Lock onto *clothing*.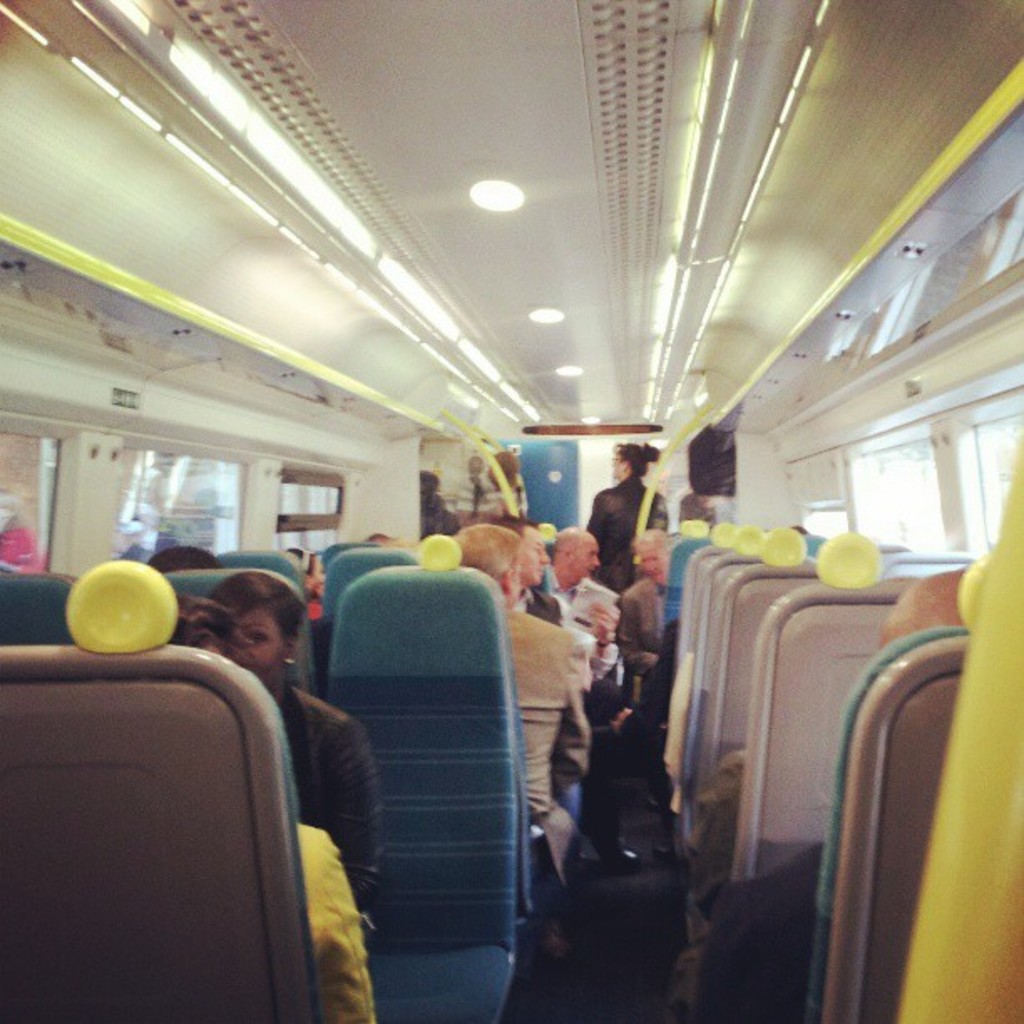
Locked: {"x1": 582, "y1": 472, "x2": 666, "y2": 592}.
